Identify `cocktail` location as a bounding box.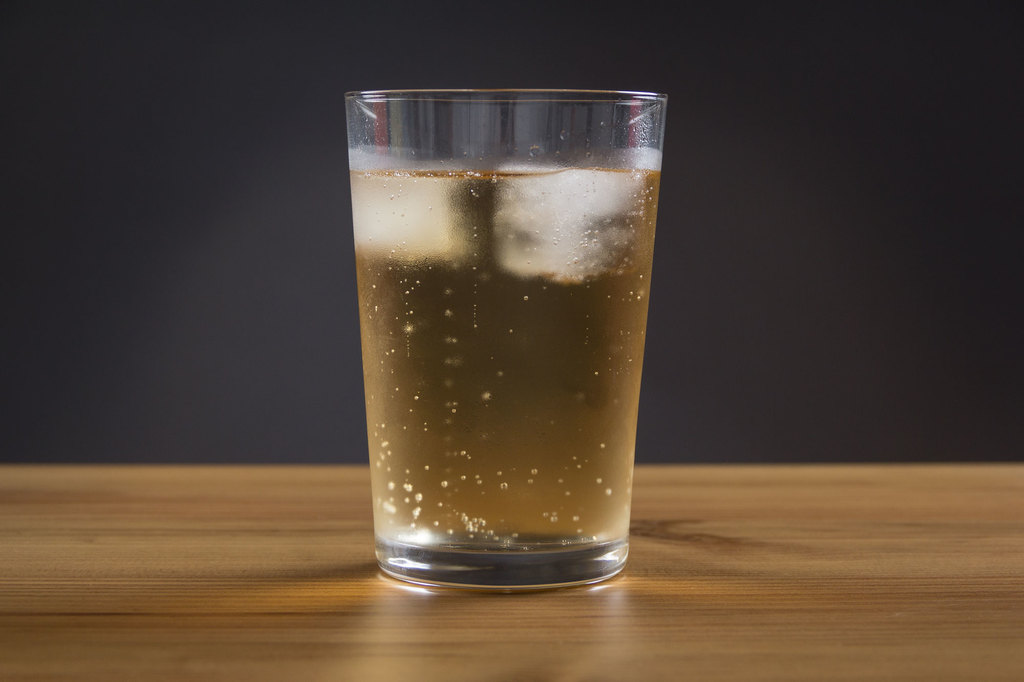
l=341, t=79, r=664, b=596.
